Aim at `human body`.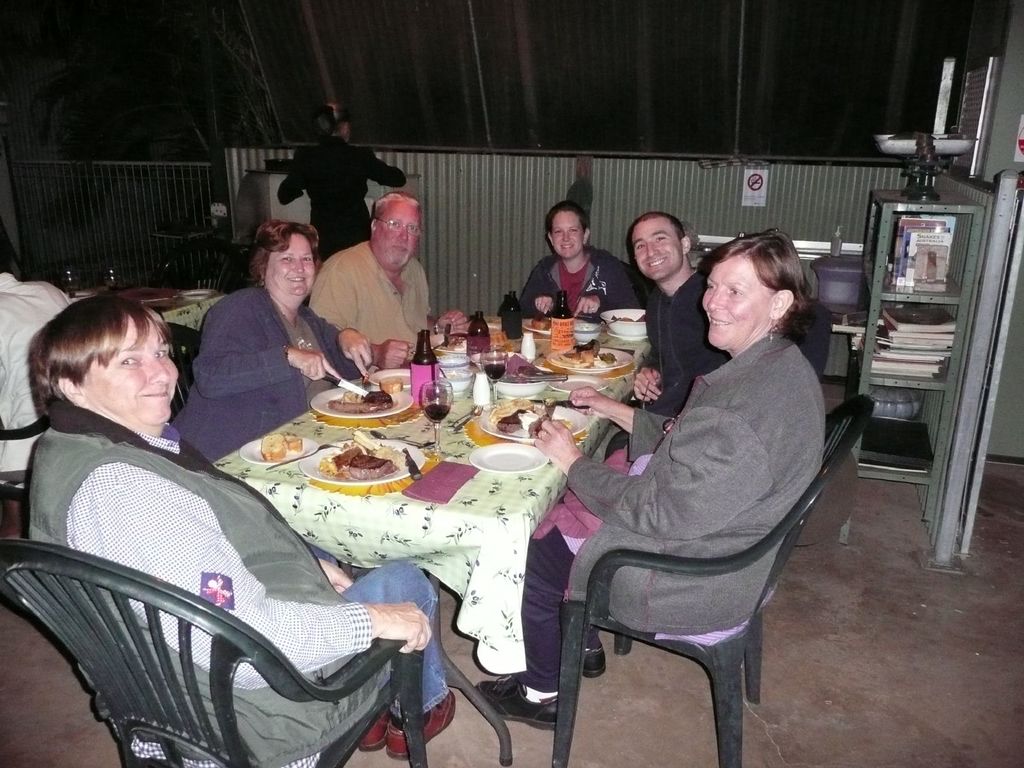
Aimed at region(309, 195, 472, 369).
